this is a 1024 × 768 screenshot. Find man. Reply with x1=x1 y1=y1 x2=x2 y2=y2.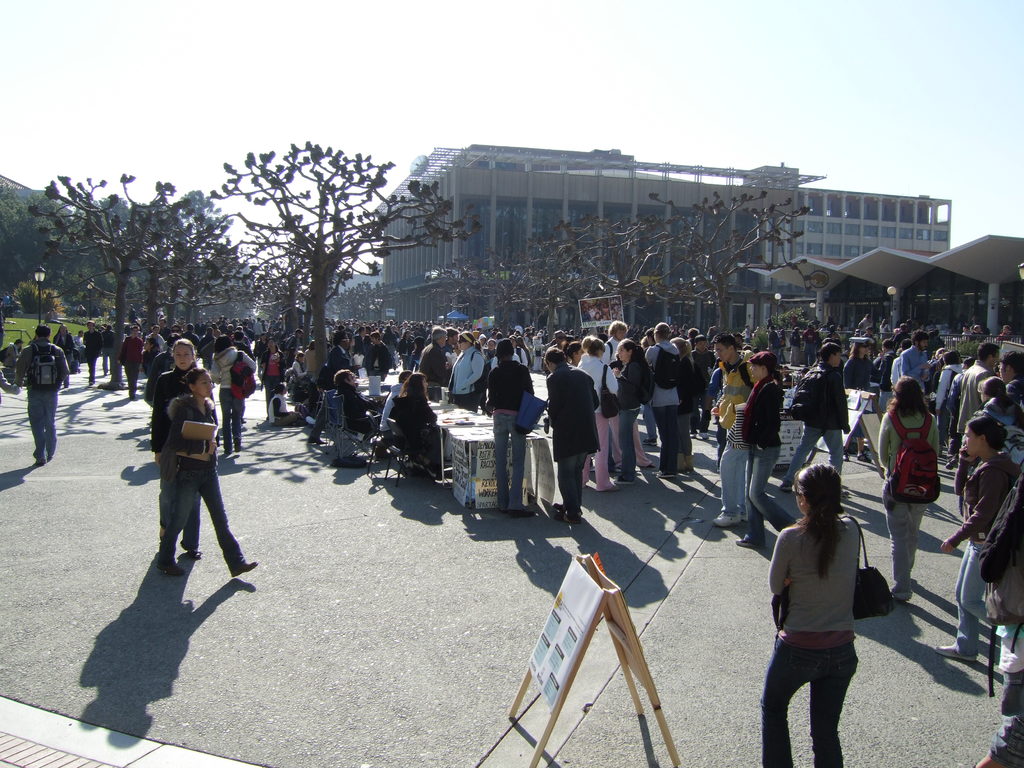
x1=370 y1=332 x2=391 y2=378.
